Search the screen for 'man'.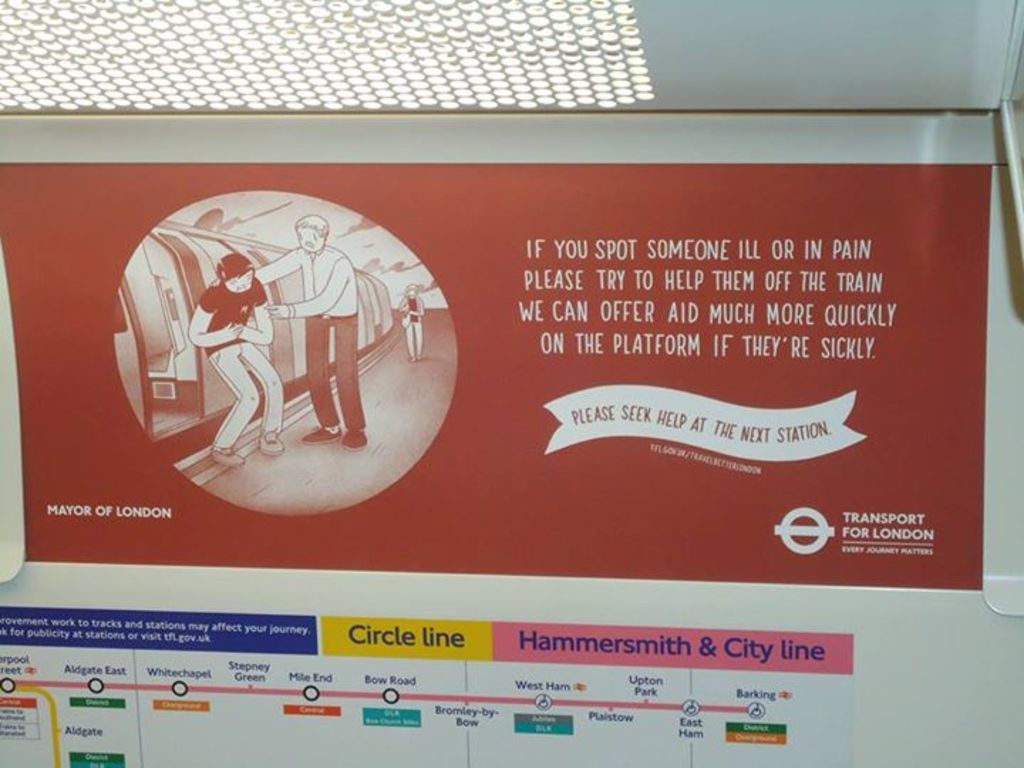
Found at 253, 210, 374, 451.
